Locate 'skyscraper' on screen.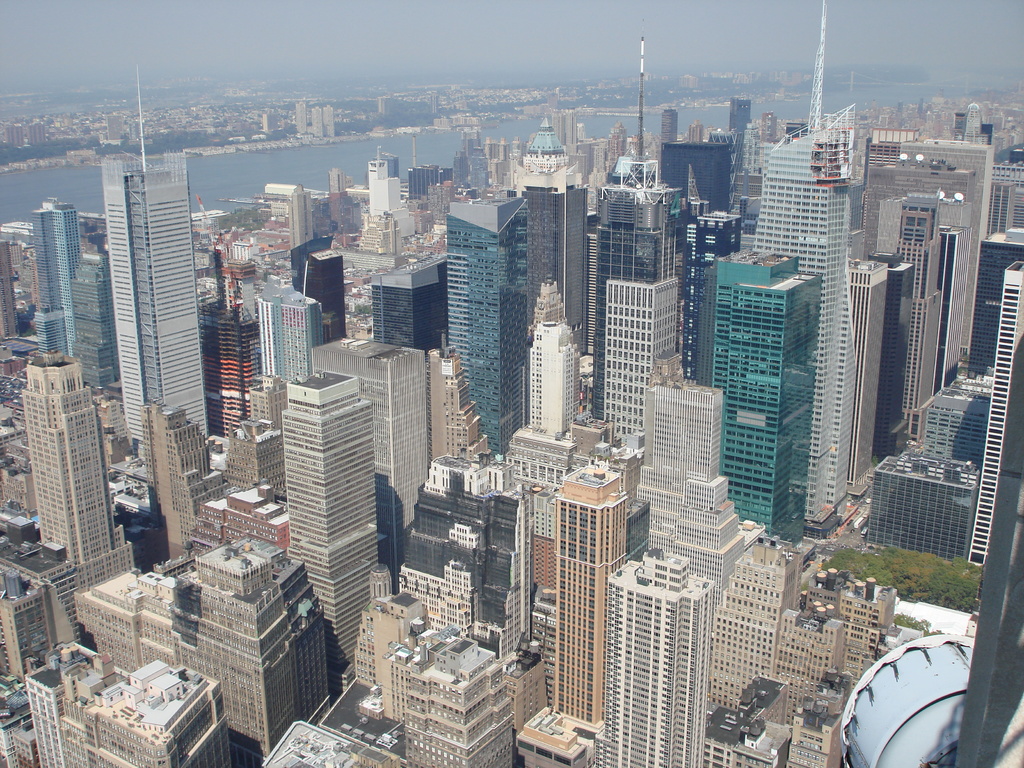
On screen at bbox(749, 0, 860, 519).
